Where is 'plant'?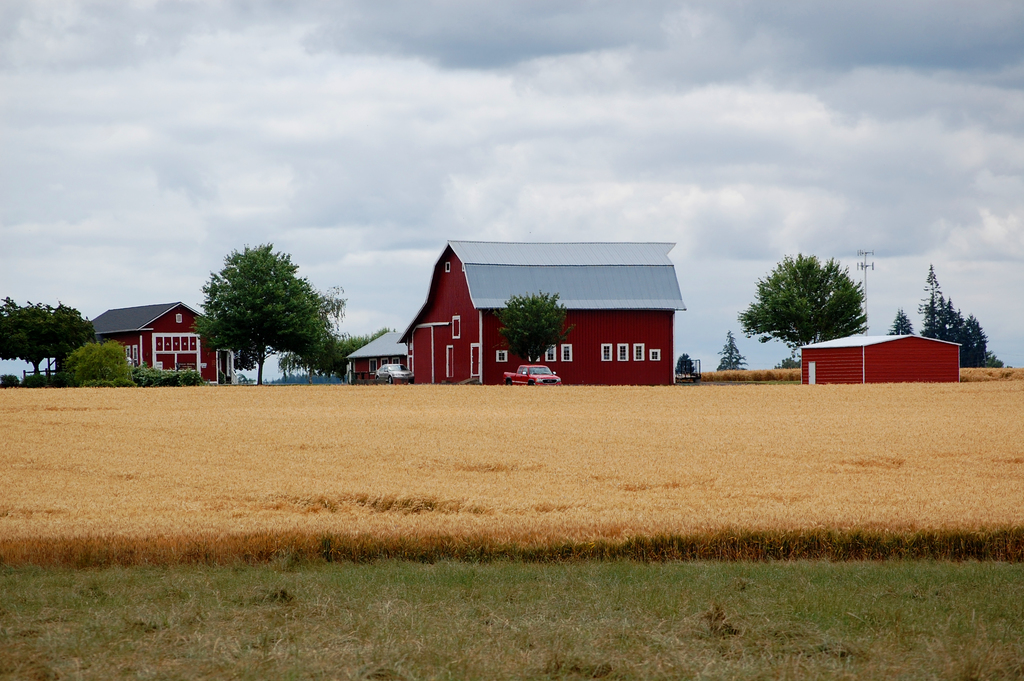
x1=338 y1=332 x2=373 y2=382.
